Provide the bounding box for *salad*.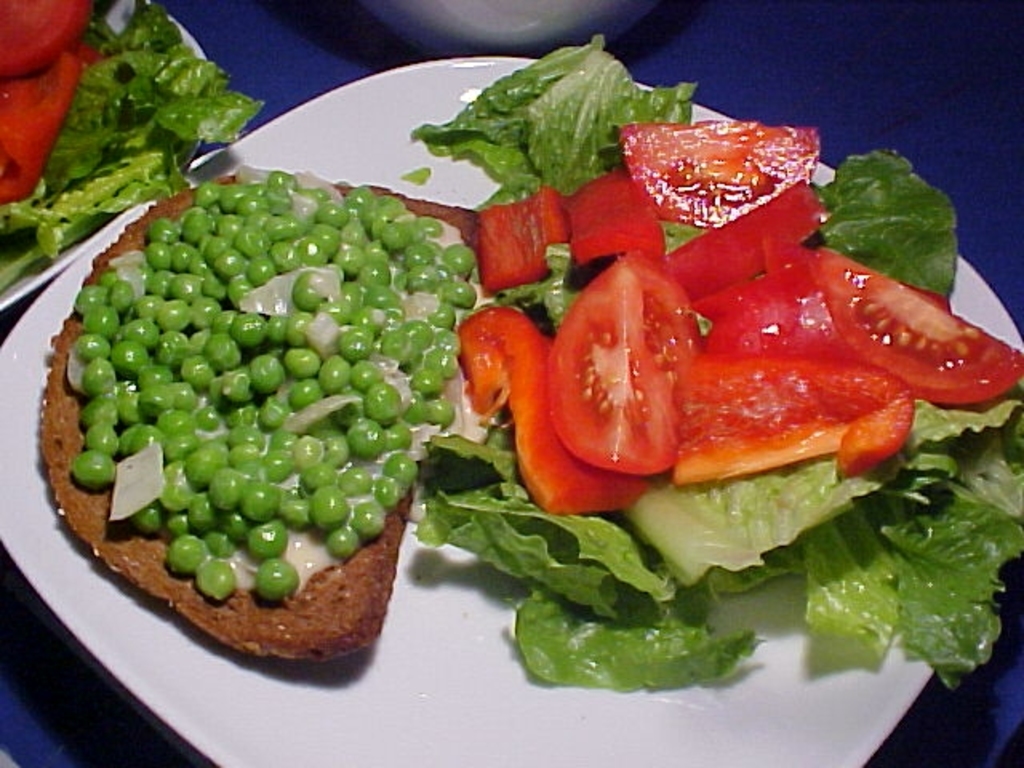
56/21/1022/699.
